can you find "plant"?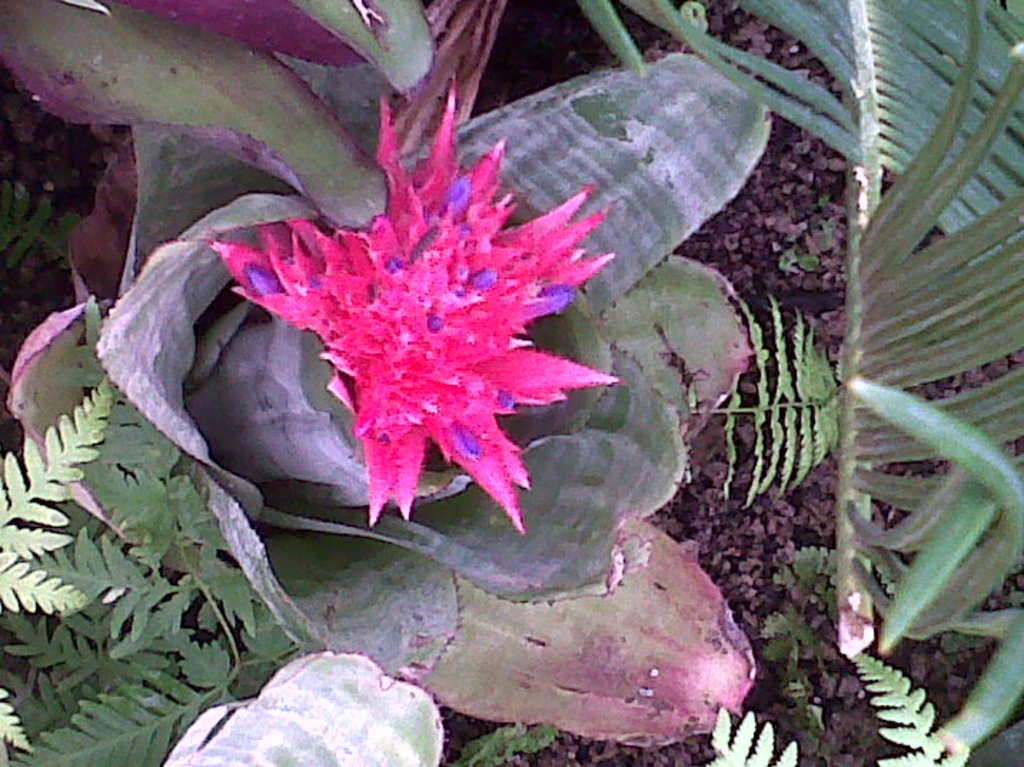
Yes, bounding box: pyautogui.locateOnScreen(0, 359, 305, 766).
